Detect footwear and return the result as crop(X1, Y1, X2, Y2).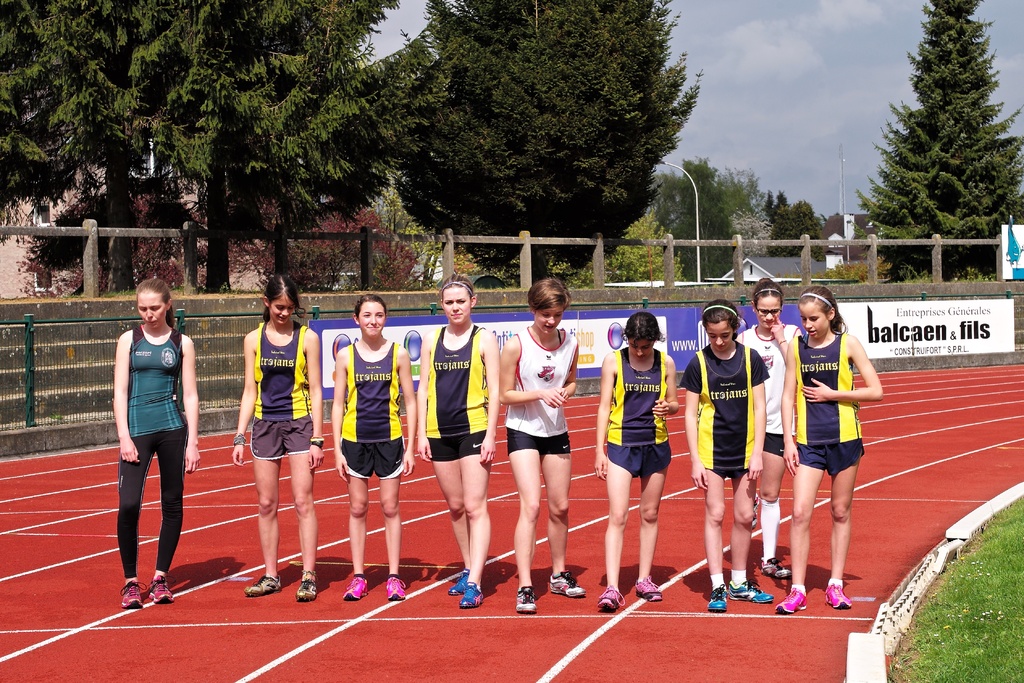
crop(551, 568, 585, 595).
